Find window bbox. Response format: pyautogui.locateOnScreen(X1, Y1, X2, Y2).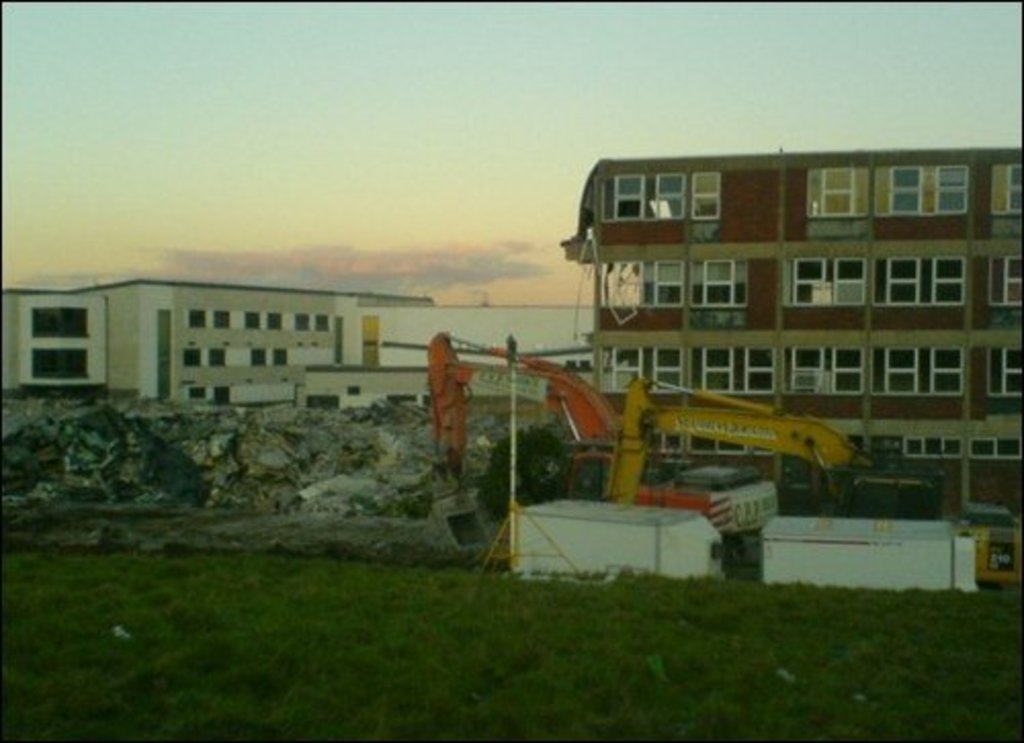
pyautogui.locateOnScreen(991, 254, 1022, 299).
